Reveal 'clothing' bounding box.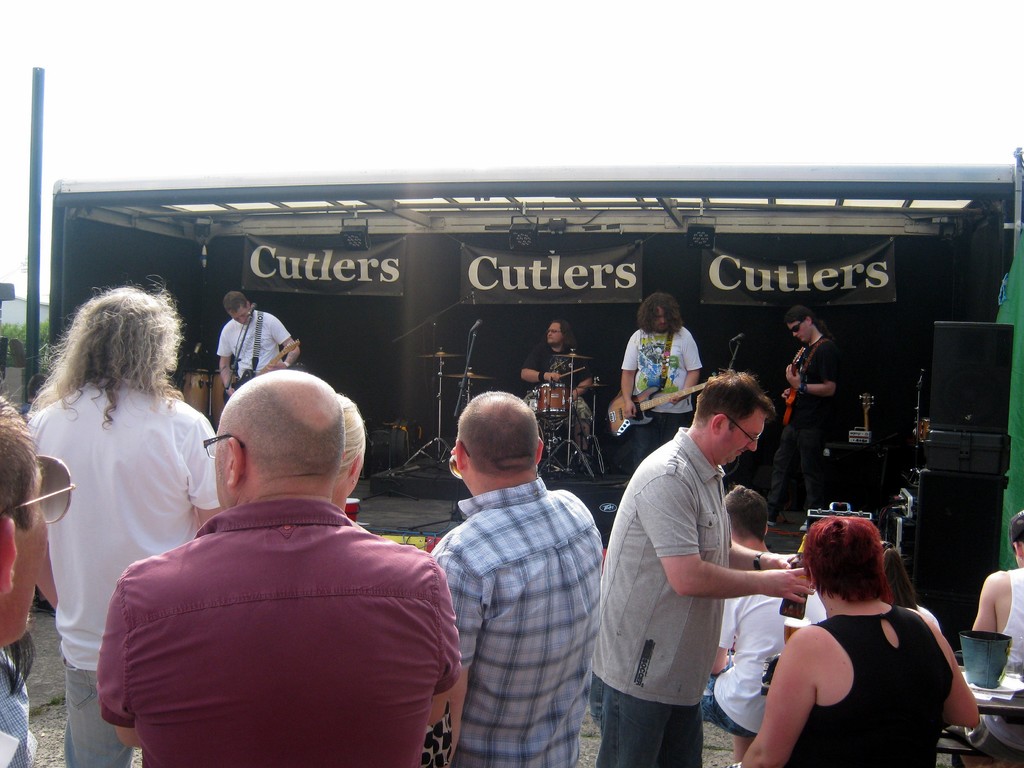
Revealed: region(28, 384, 216, 767).
